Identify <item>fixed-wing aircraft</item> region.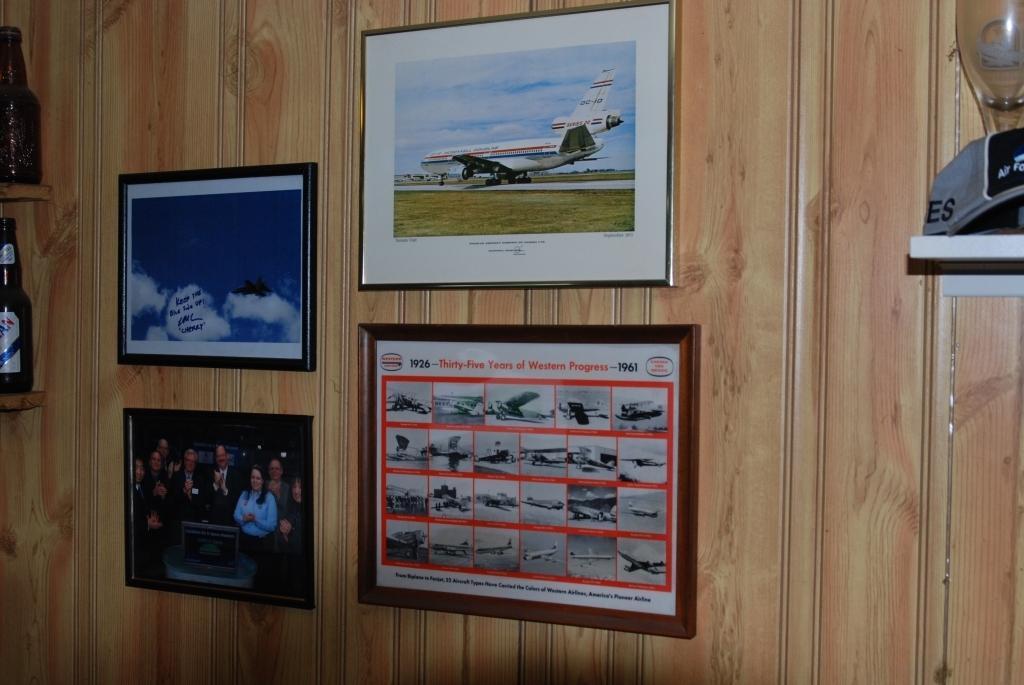
Region: region(474, 543, 510, 555).
